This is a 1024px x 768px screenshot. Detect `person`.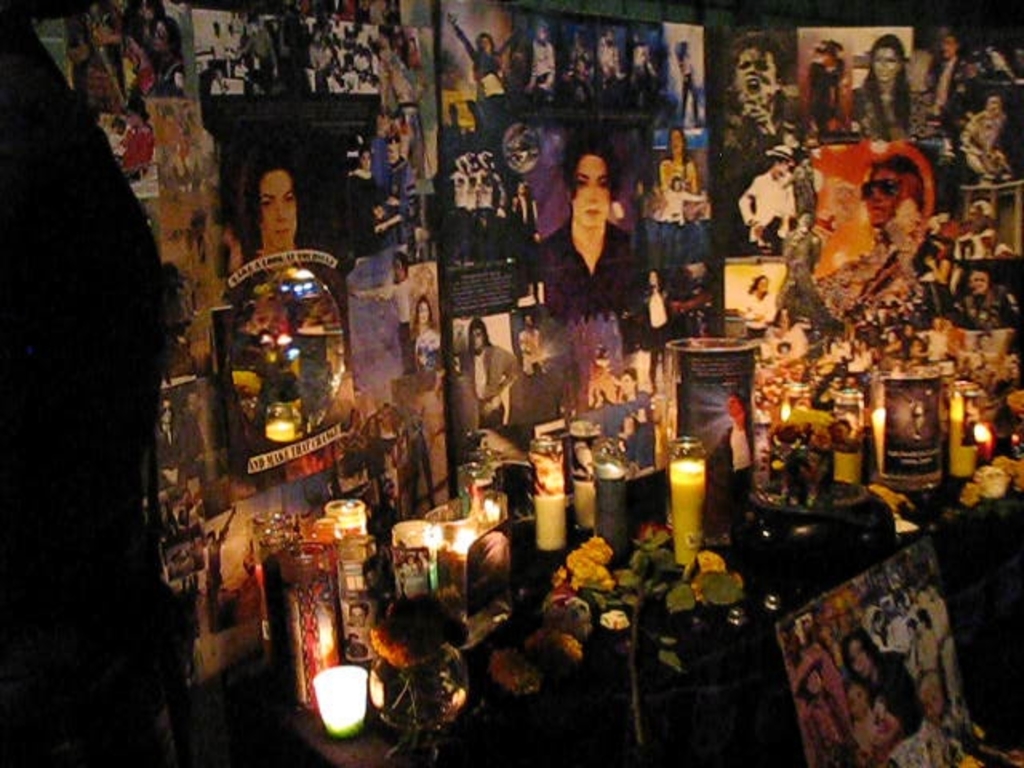
[624, 27, 672, 118].
